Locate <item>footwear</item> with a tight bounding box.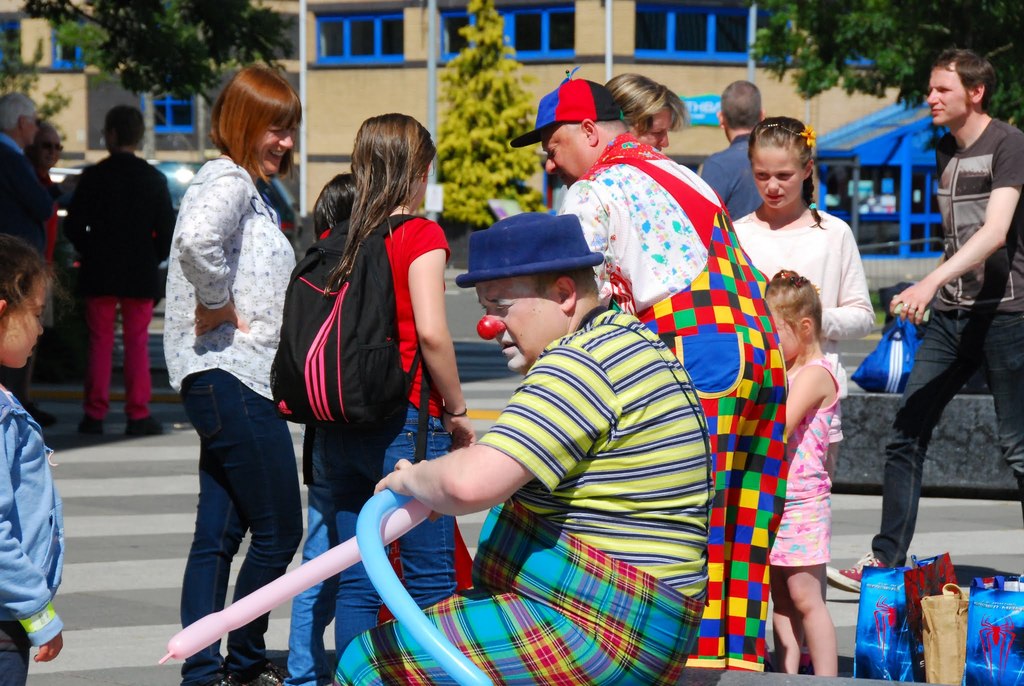
detection(127, 412, 163, 439).
